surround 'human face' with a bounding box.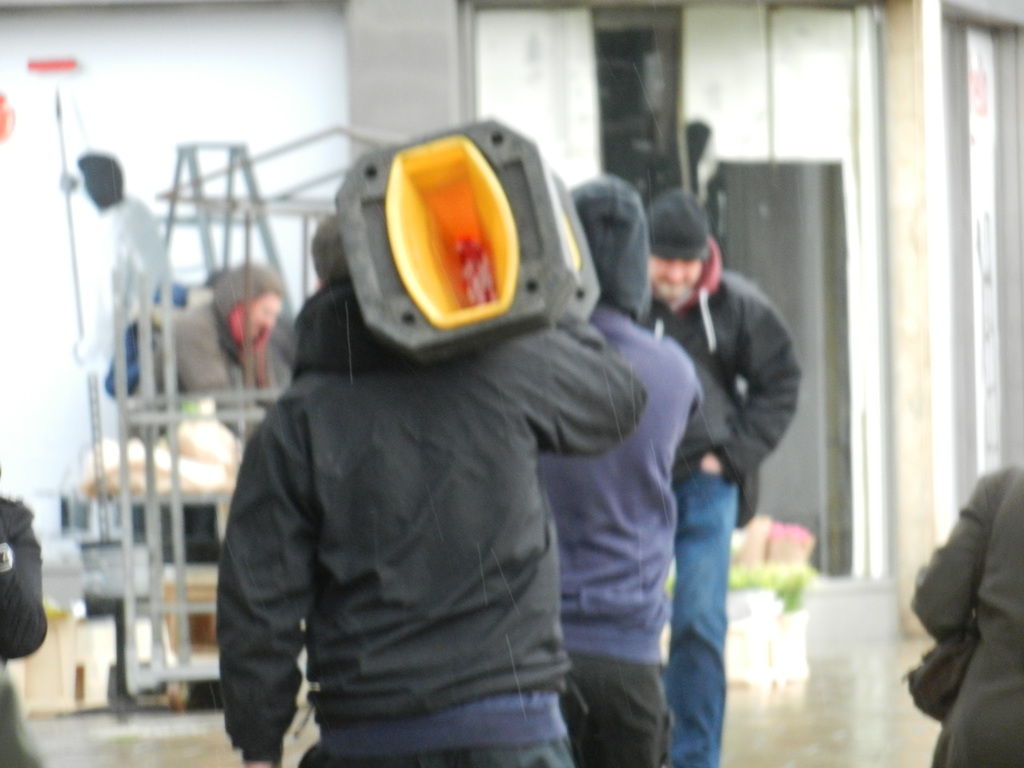
l=648, t=255, r=702, b=301.
